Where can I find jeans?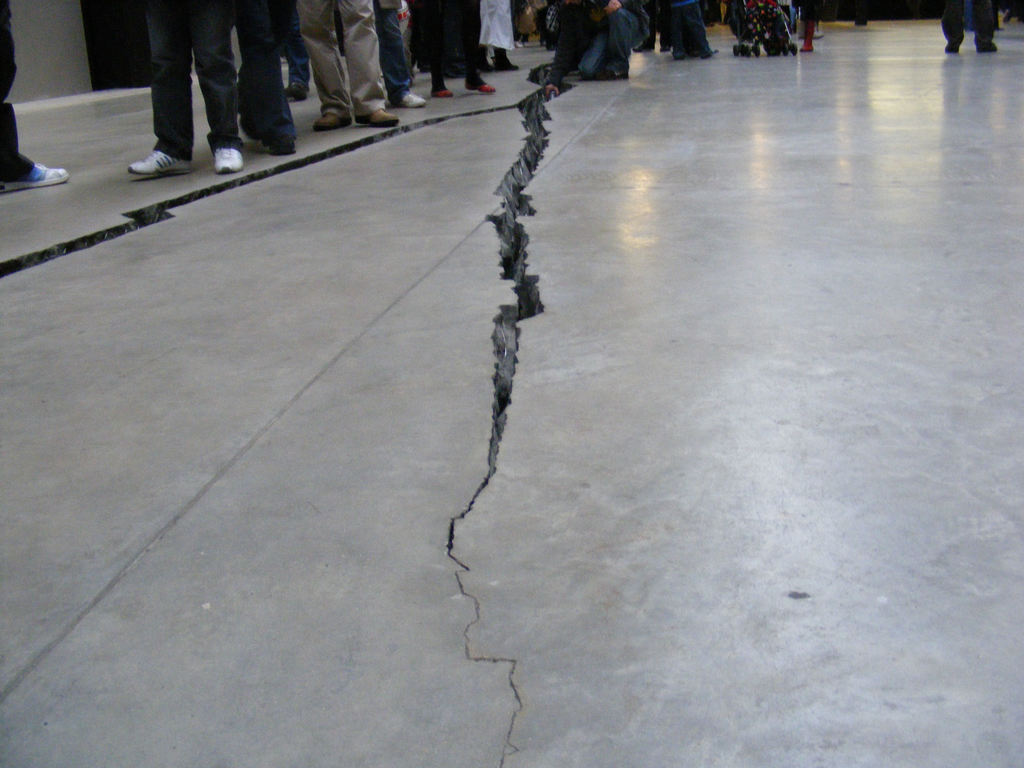
You can find it at [669, 1, 707, 54].
